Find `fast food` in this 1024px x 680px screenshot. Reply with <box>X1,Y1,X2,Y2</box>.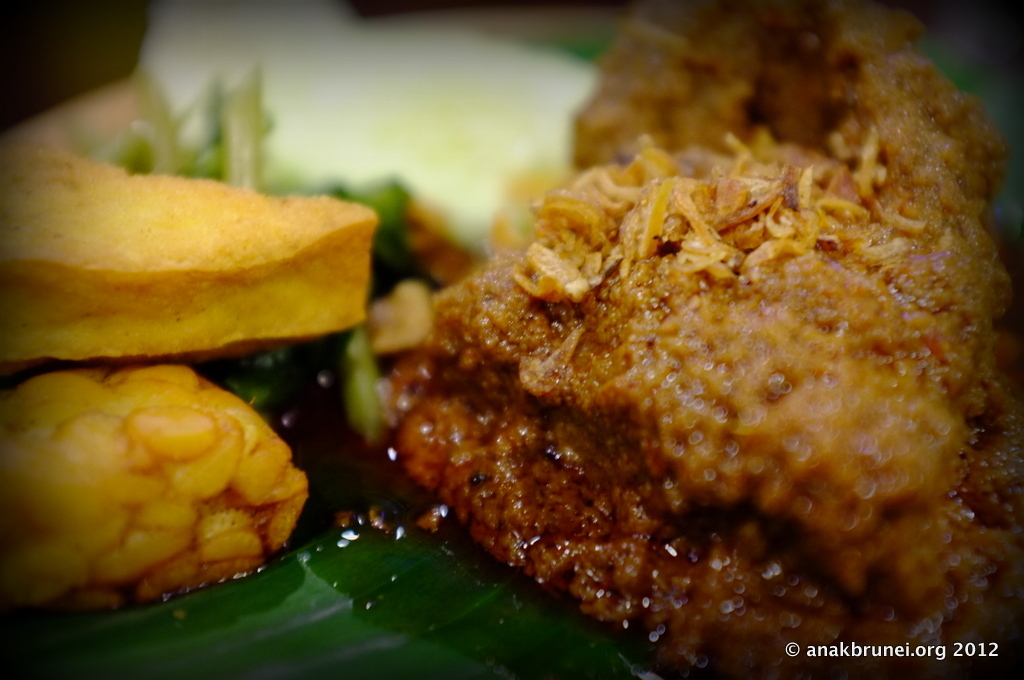
<box>0,135,374,610</box>.
